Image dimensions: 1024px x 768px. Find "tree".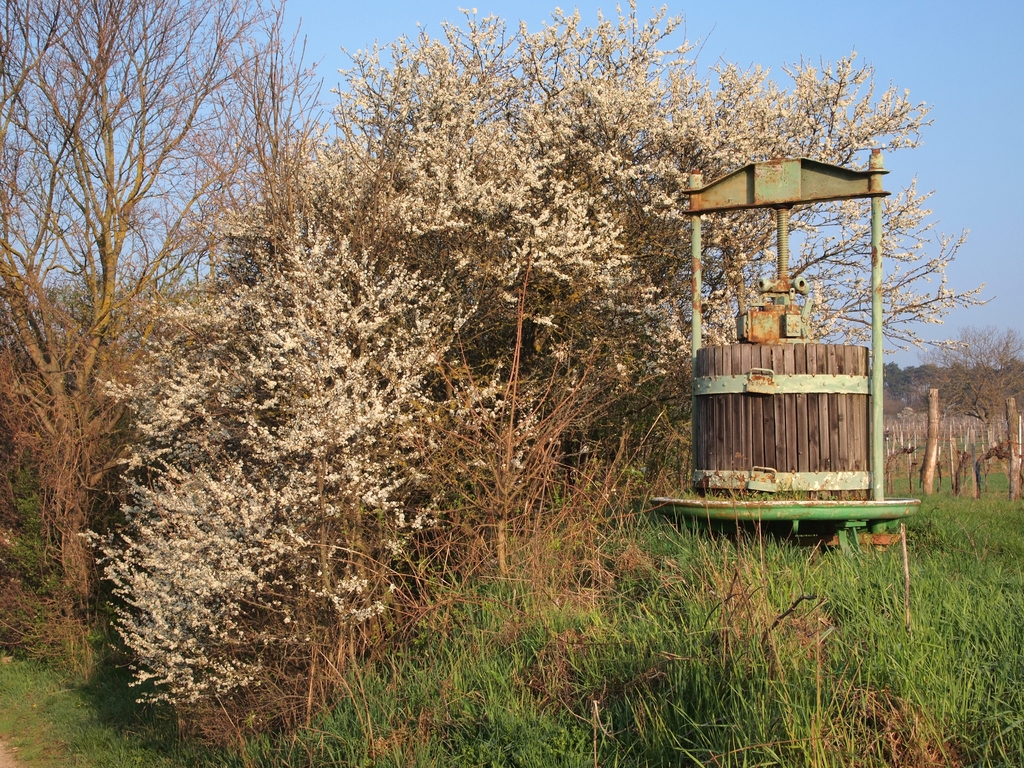
x1=81 y1=0 x2=990 y2=735.
